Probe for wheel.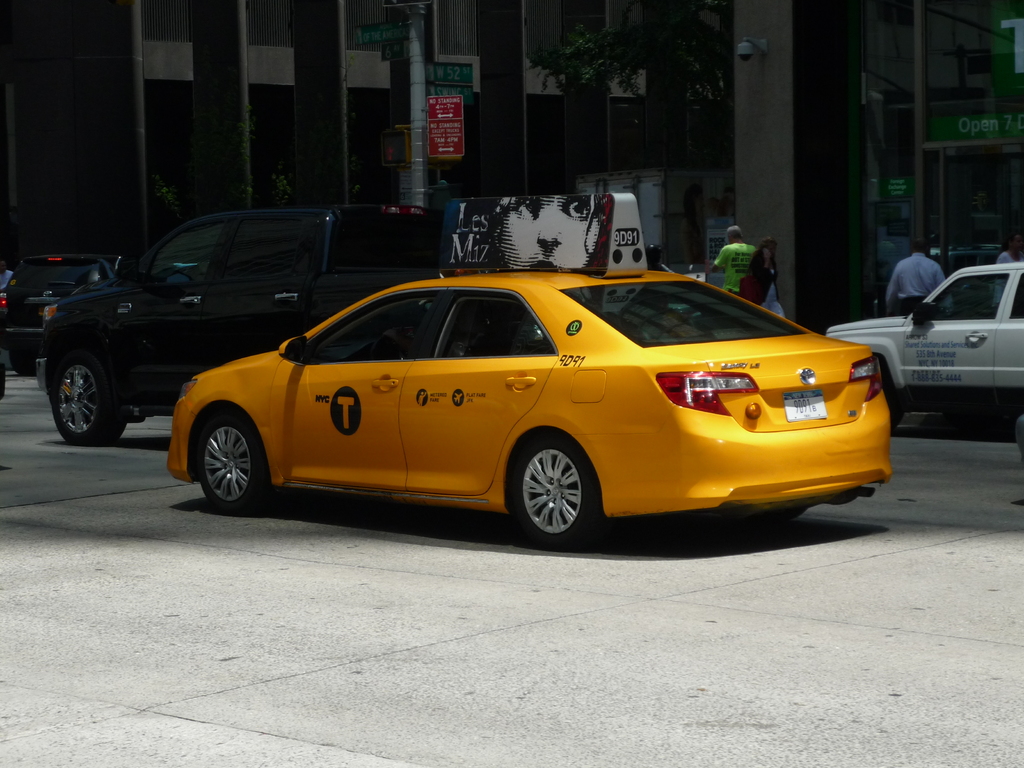
Probe result: [x1=13, y1=353, x2=38, y2=373].
